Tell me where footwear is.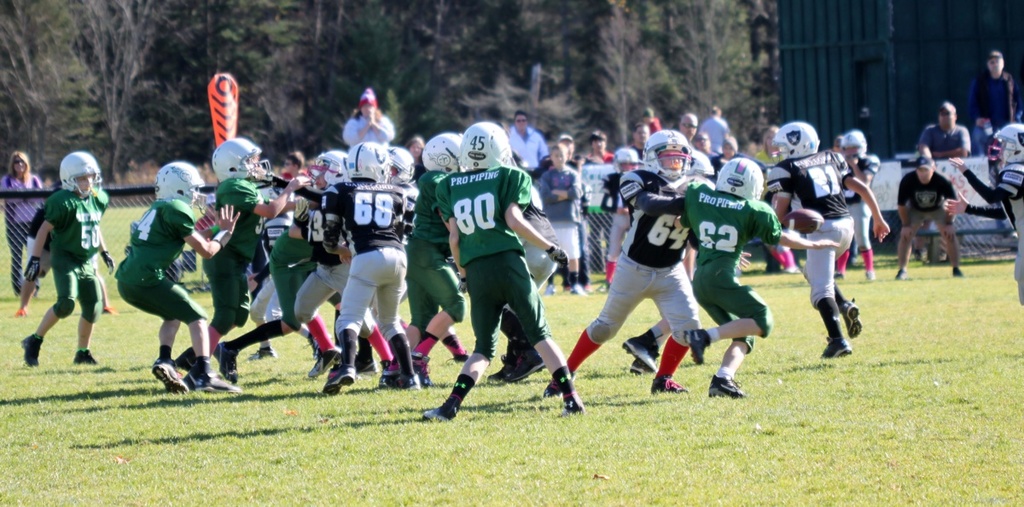
footwear is at 819 335 851 355.
